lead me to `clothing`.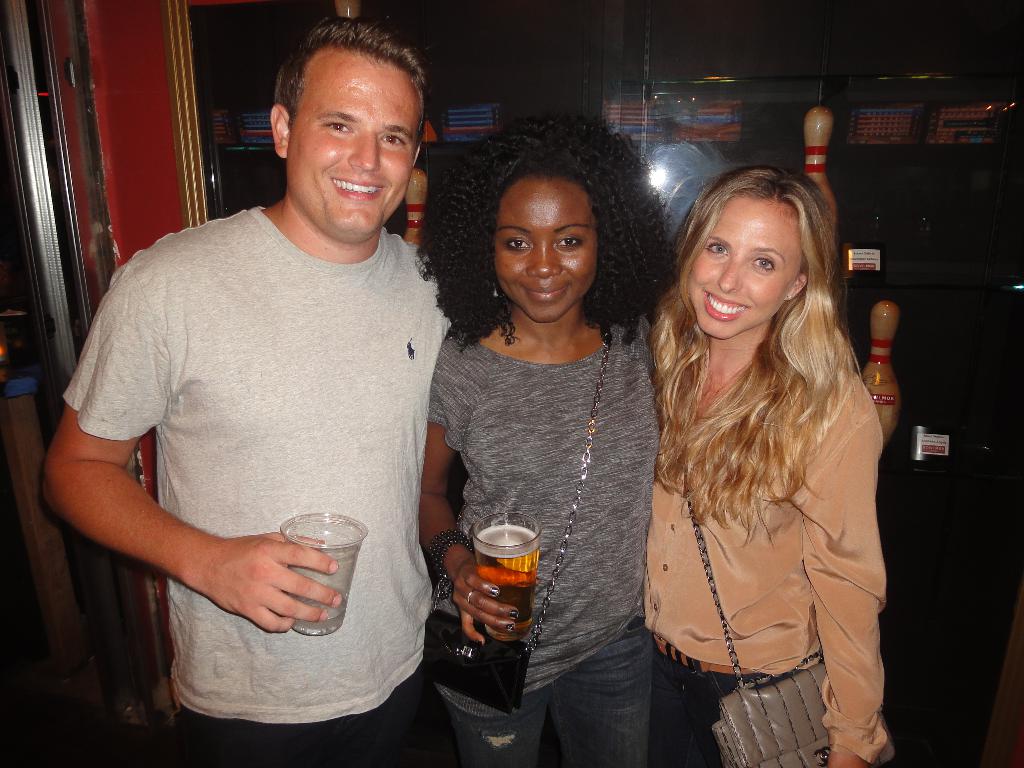
Lead to x1=417, y1=320, x2=668, y2=767.
